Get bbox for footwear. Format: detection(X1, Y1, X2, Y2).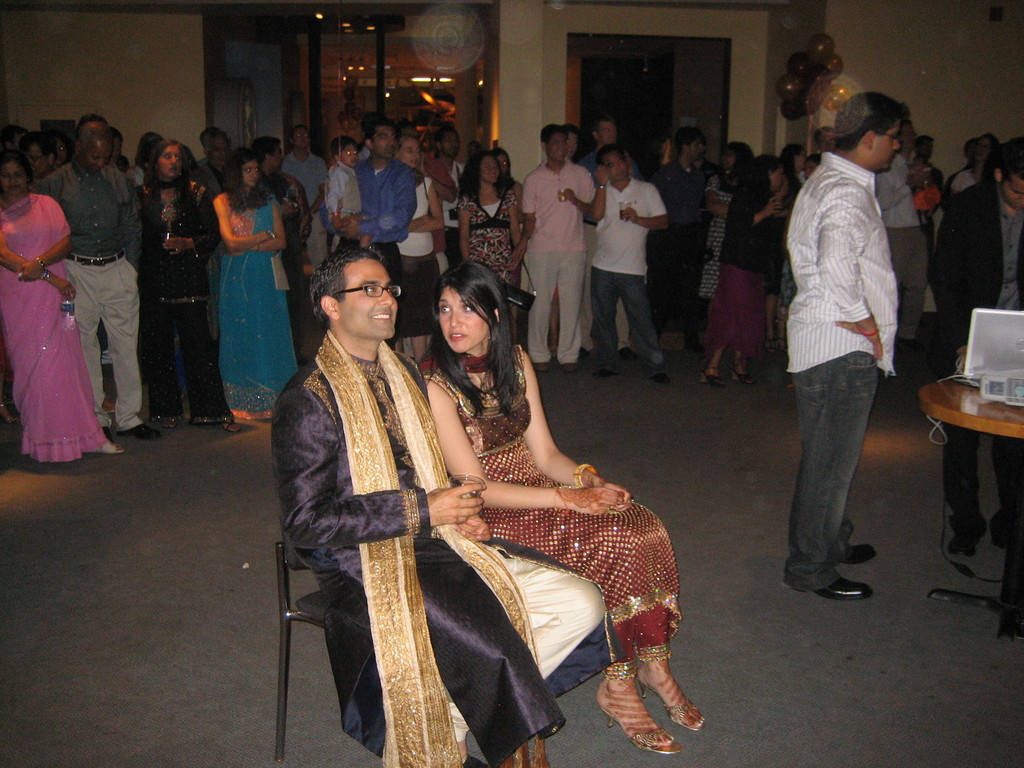
detection(593, 368, 619, 378).
